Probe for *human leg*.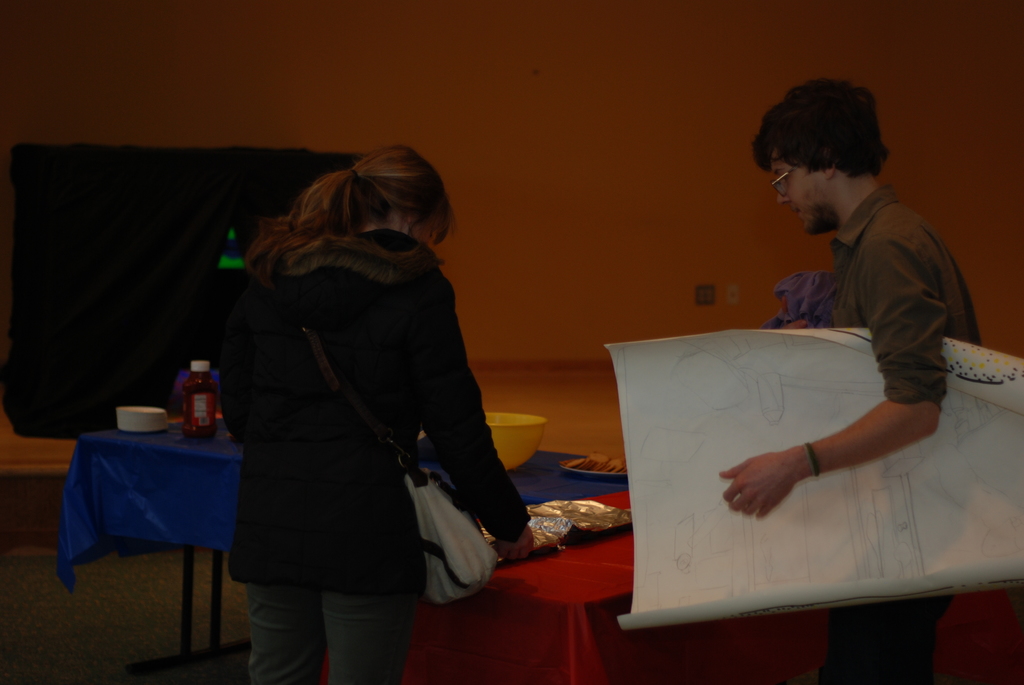
Probe result: detection(324, 597, 413, 682).
